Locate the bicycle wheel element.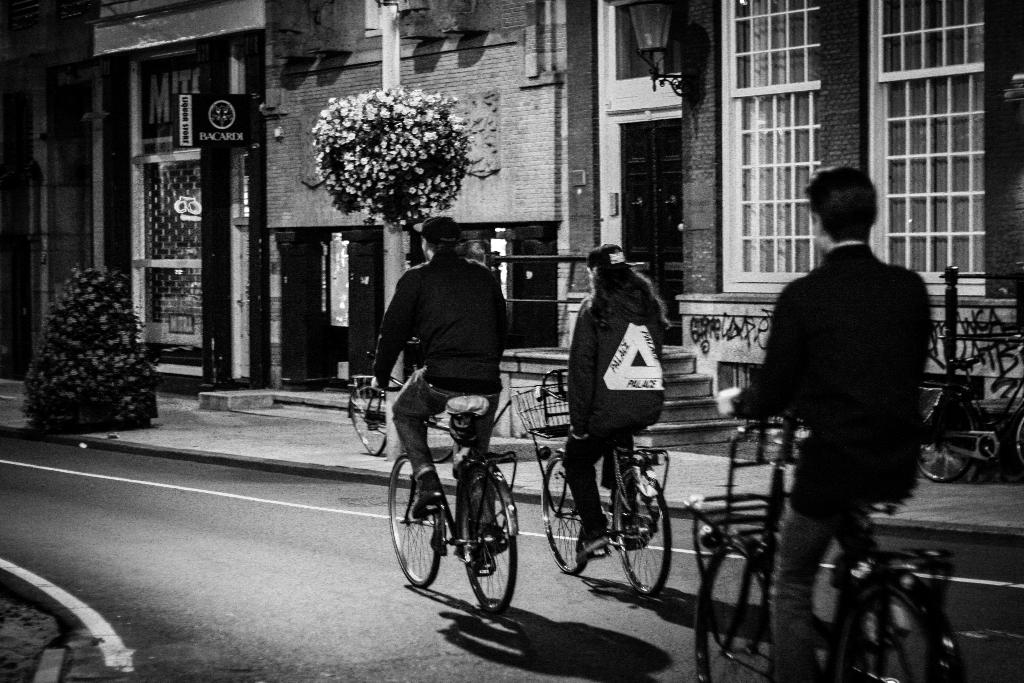
Element bbox: {"x1": 616, "y1": 469, "x2": 673, "y2": 600}.
